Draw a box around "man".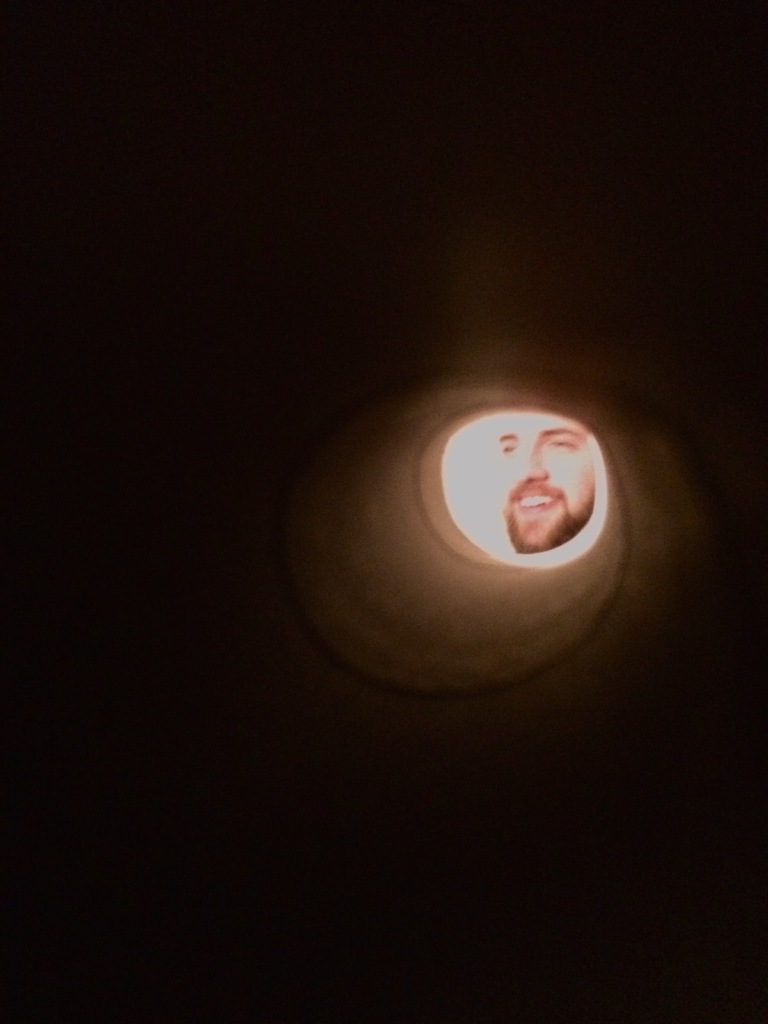
box=[493, 408, 592, 550].
